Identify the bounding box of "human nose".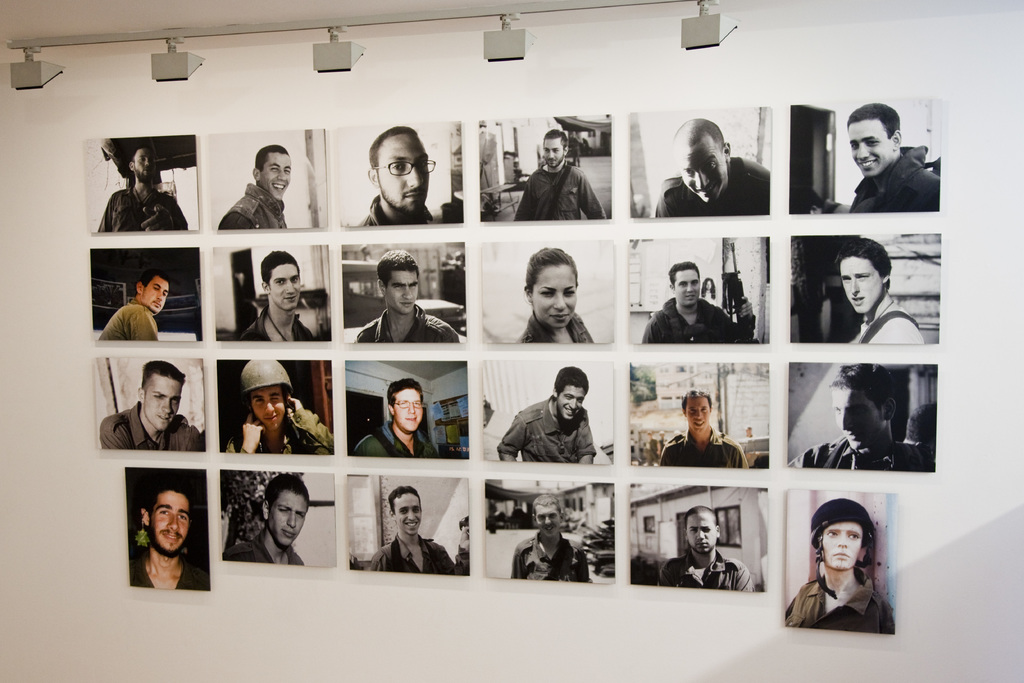
[264, 400, 275, 415].
